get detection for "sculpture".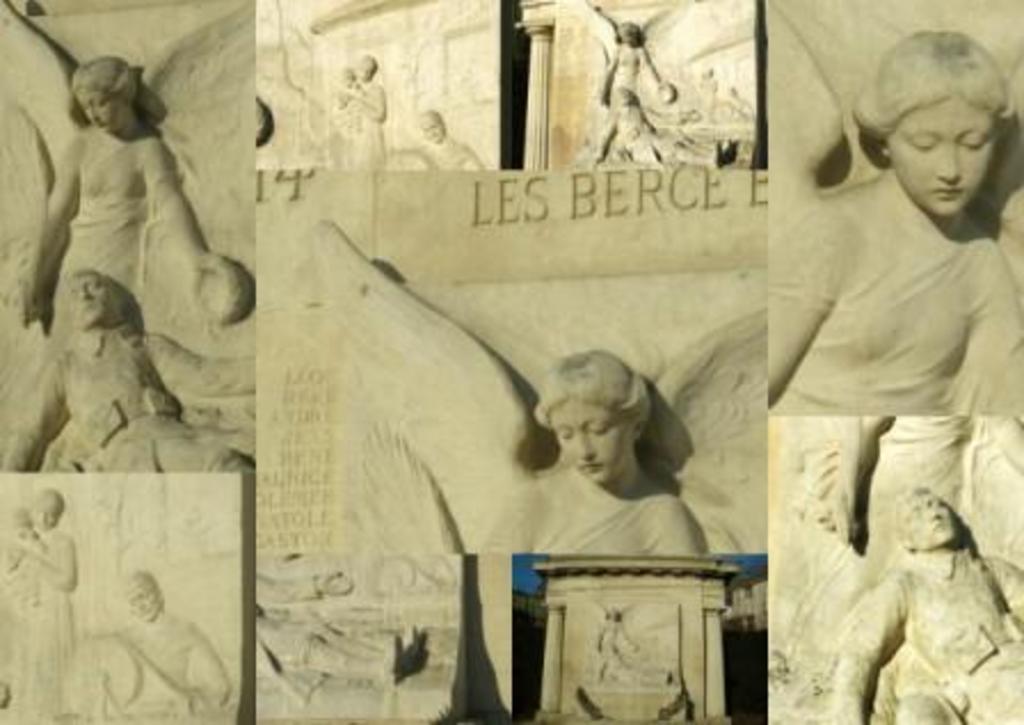
Detection: box(763, 9, 1022, 419).
